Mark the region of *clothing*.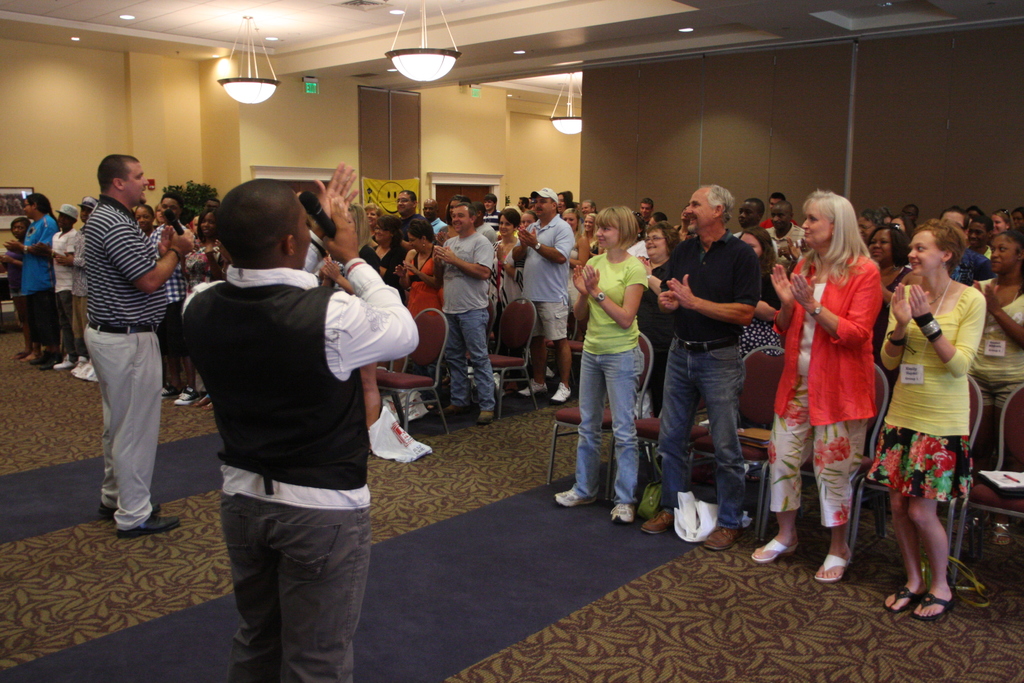
Region: region(47, 284, 74, 346).
